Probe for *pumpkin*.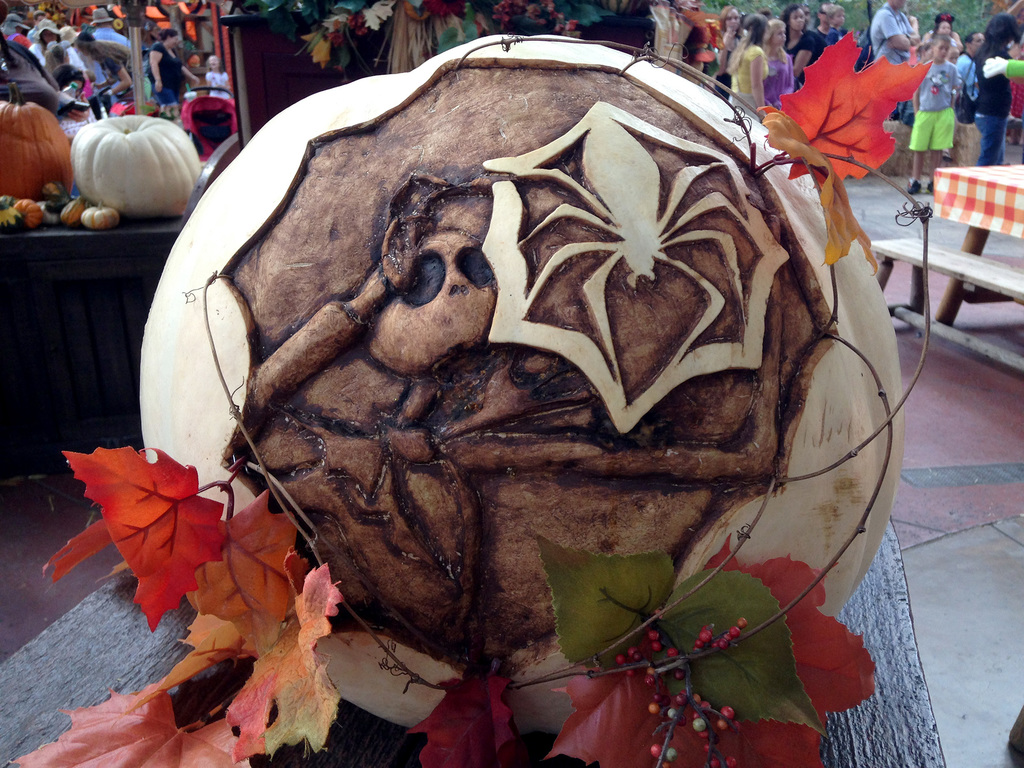
Probe result: region(80, 198, 125, 233).
